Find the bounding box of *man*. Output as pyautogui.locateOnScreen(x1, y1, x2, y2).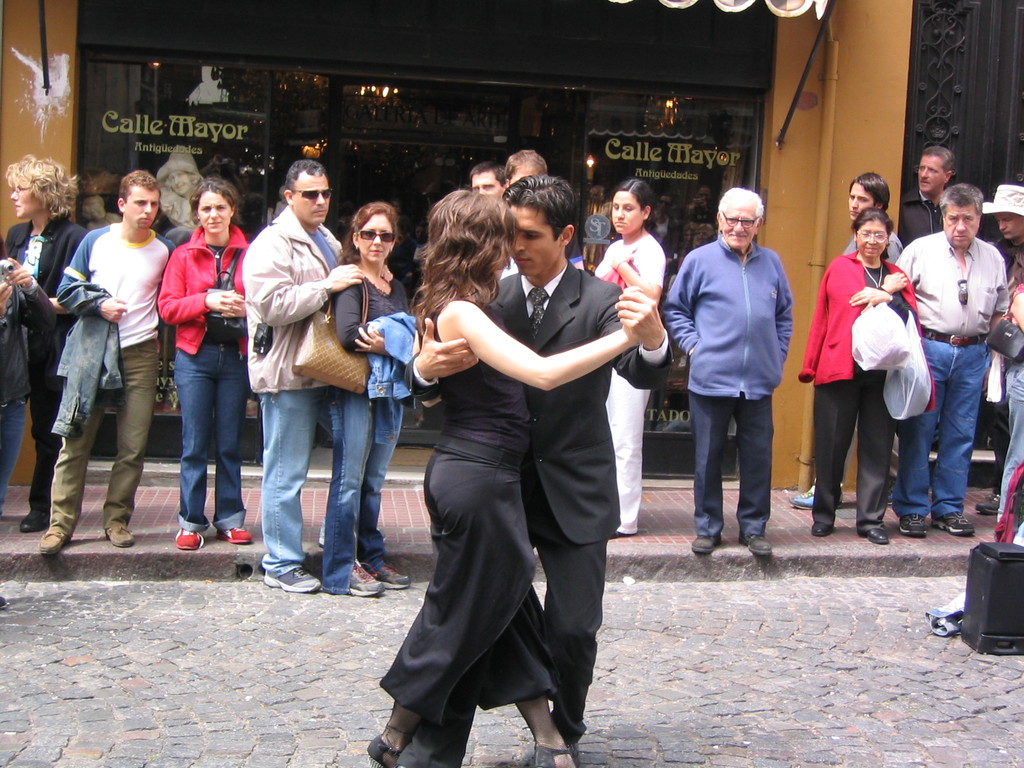
pyautogui.locateOnScreen(467, 161, 511, 196).
